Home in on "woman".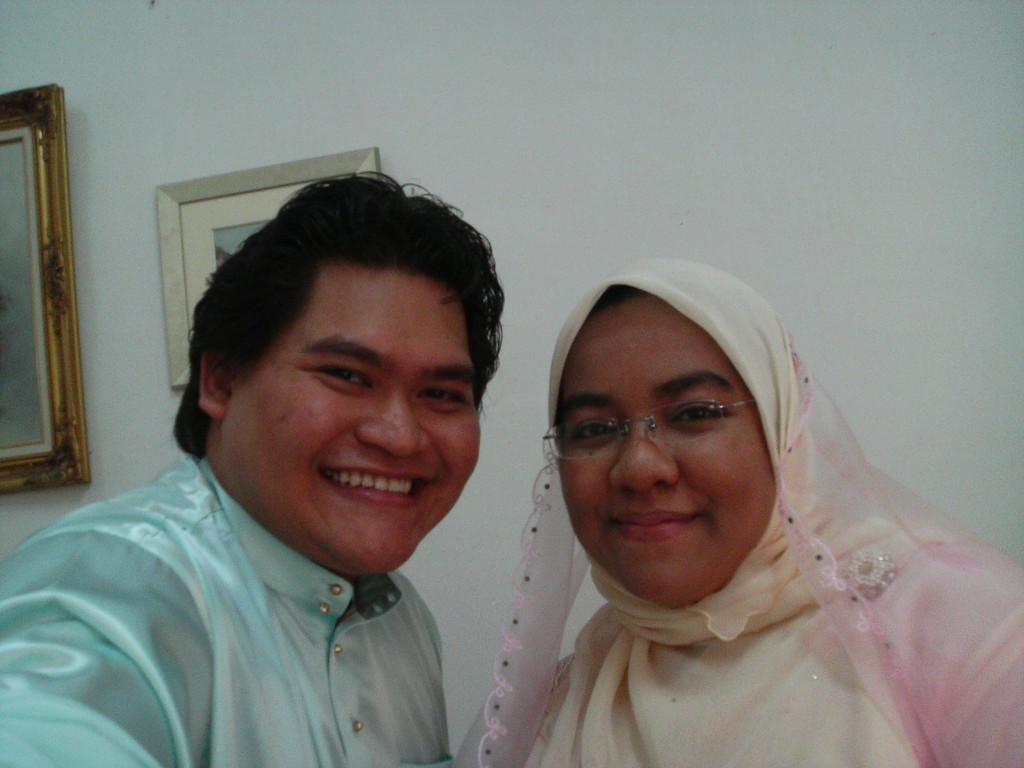
Homed in at 451 250 1023 767.
